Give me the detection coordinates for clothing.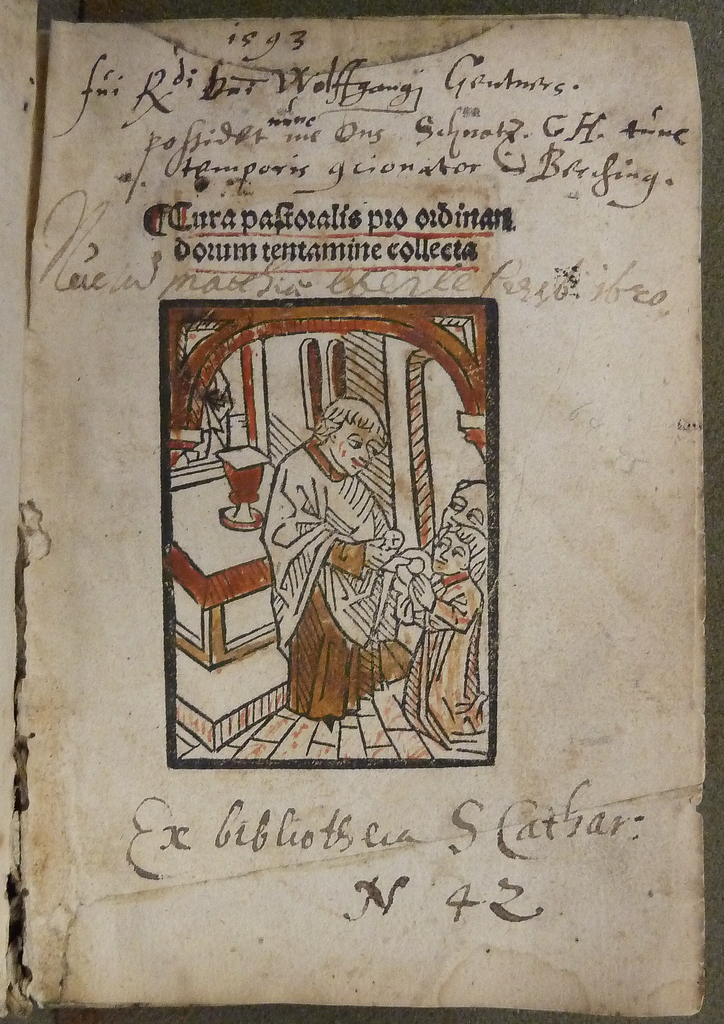
(x1=235, y1=423, x2=437, y2=655).
